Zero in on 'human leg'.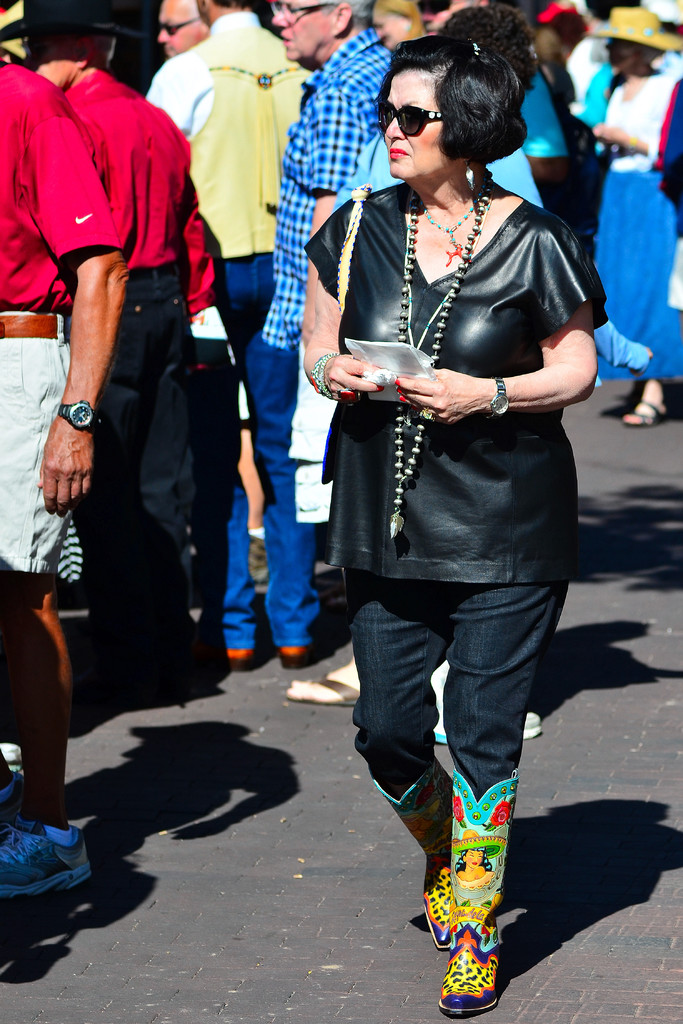
Zeroed in: locate(431, 570, 571, 1019).
